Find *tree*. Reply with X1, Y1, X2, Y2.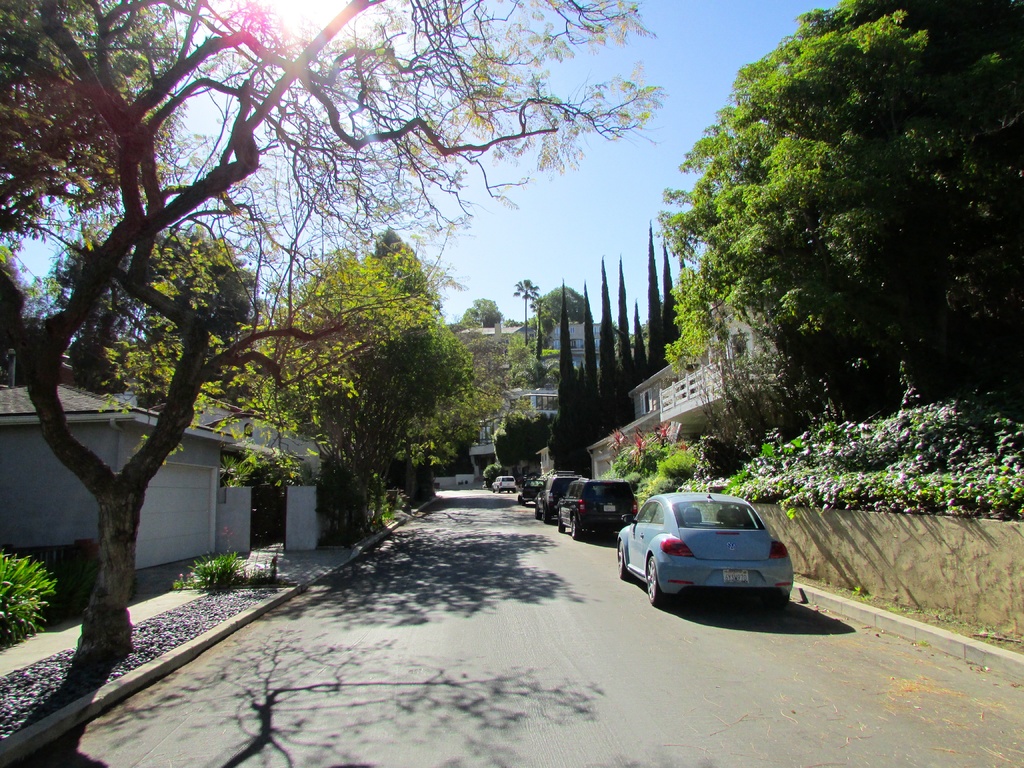
493, 399, 559, 496.
